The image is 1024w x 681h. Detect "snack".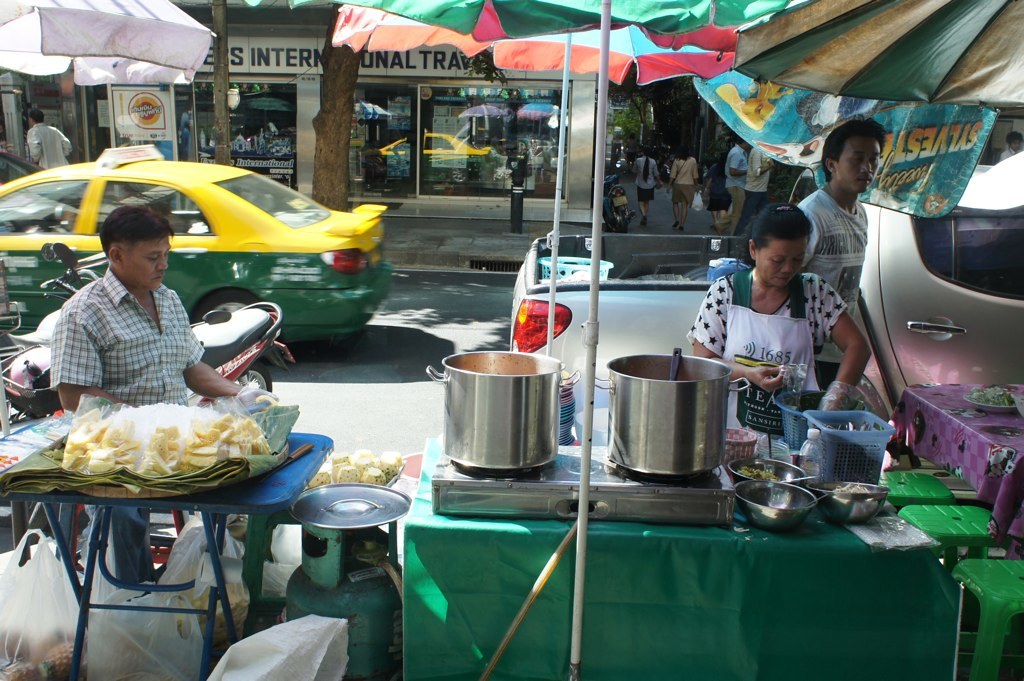
Detection: [60, 397, 270, 477].
